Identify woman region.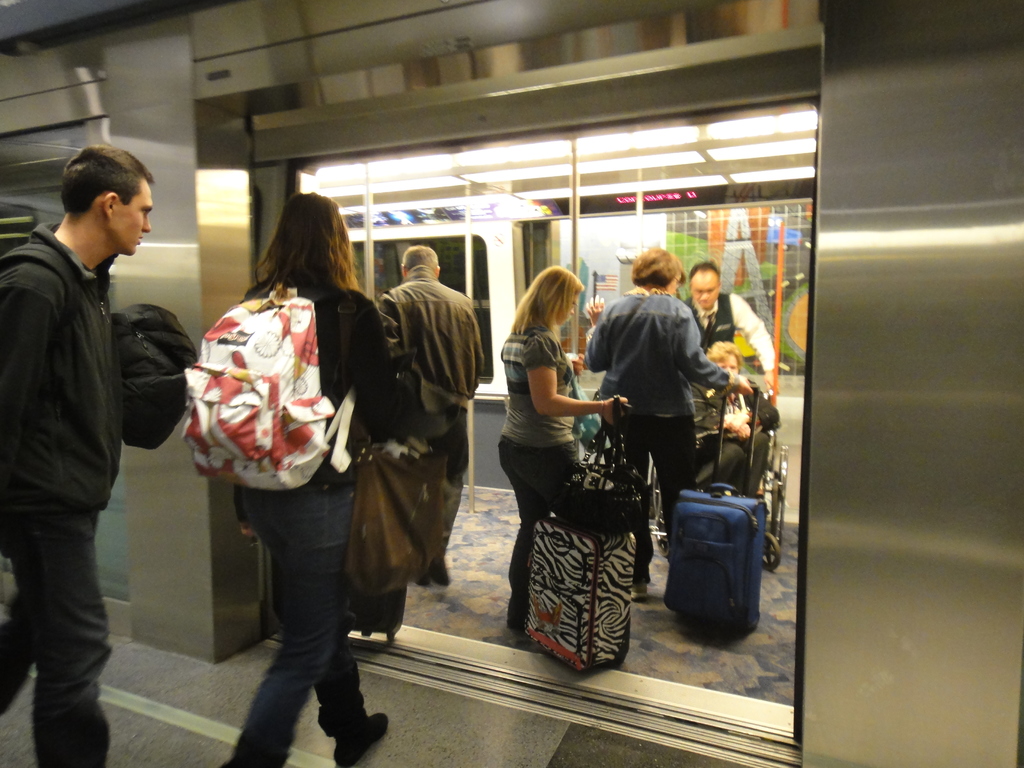
Region: detection(580, 246, 746, 595).
